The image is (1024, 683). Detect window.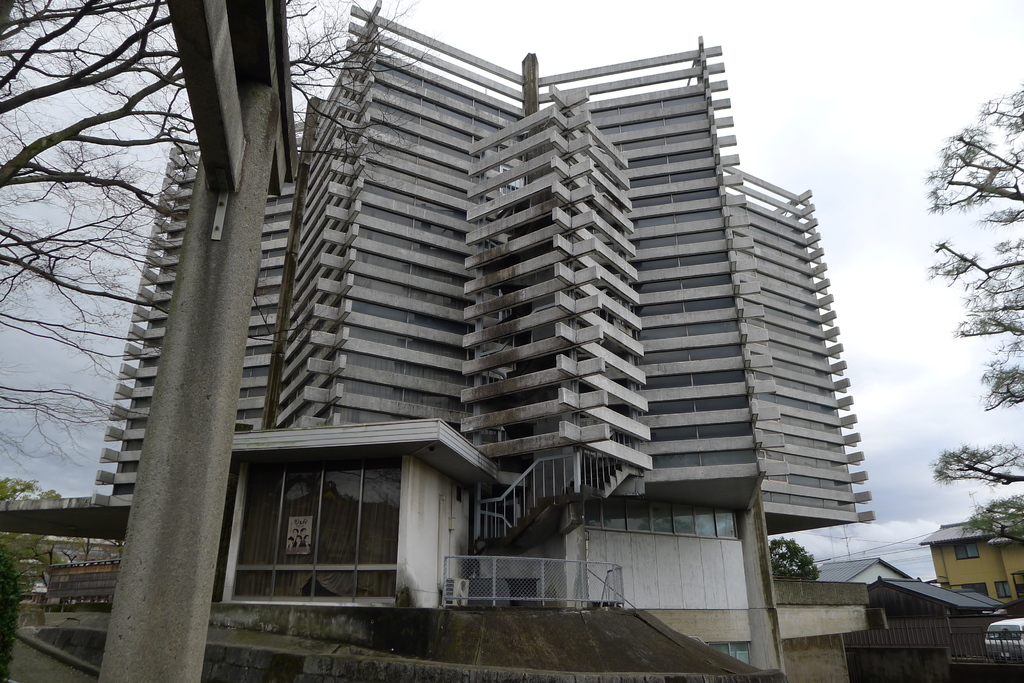
Detection: left=961, top=583, right=995, bottom=595.
